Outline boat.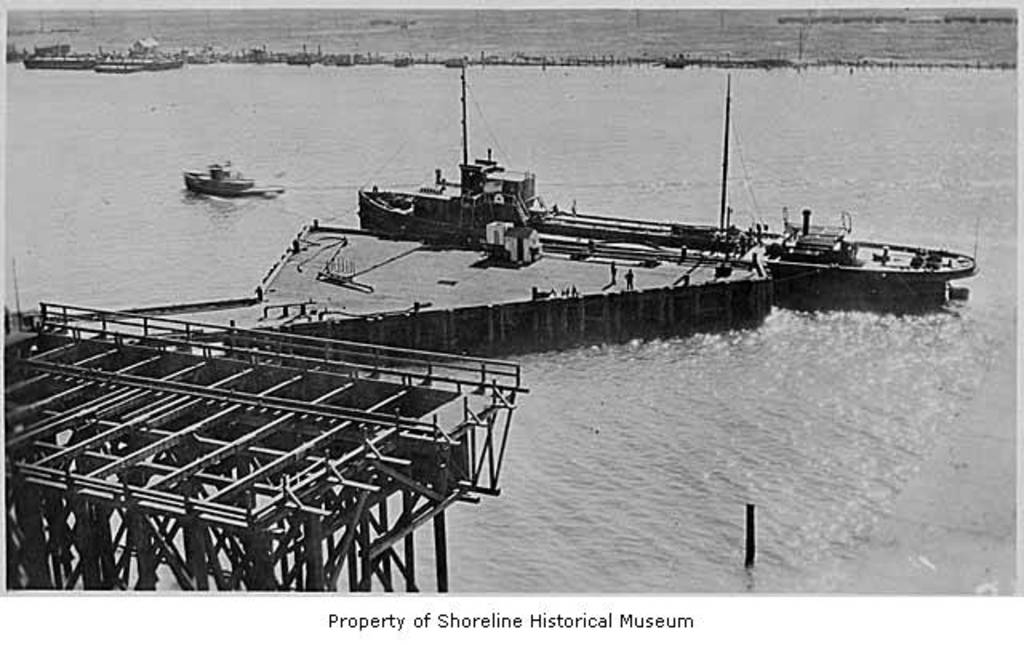
Outline: 258,83,1002,298.
